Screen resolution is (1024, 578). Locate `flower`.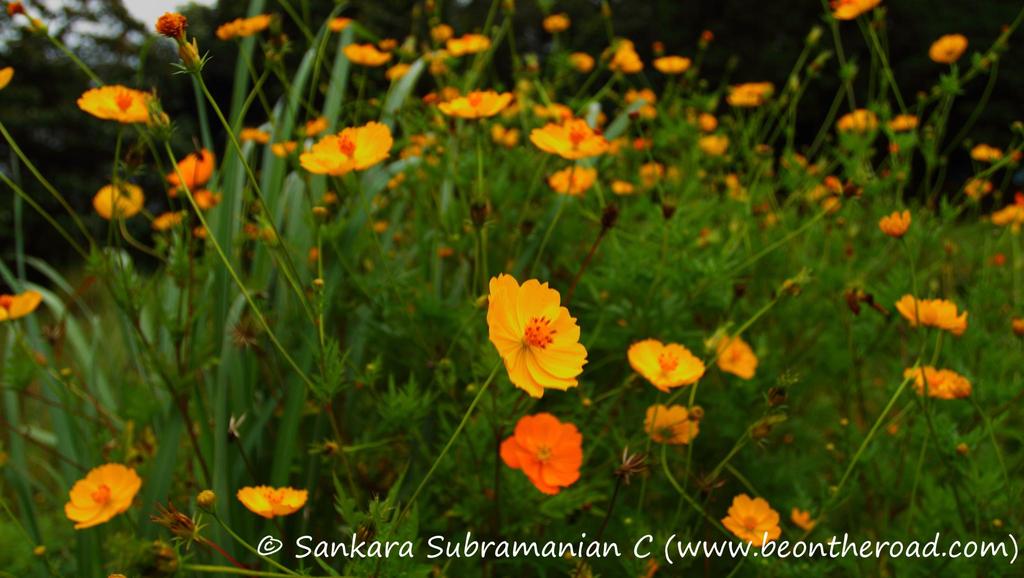
pyautogui.locateOnScreen(92, 181, 147, 220).
